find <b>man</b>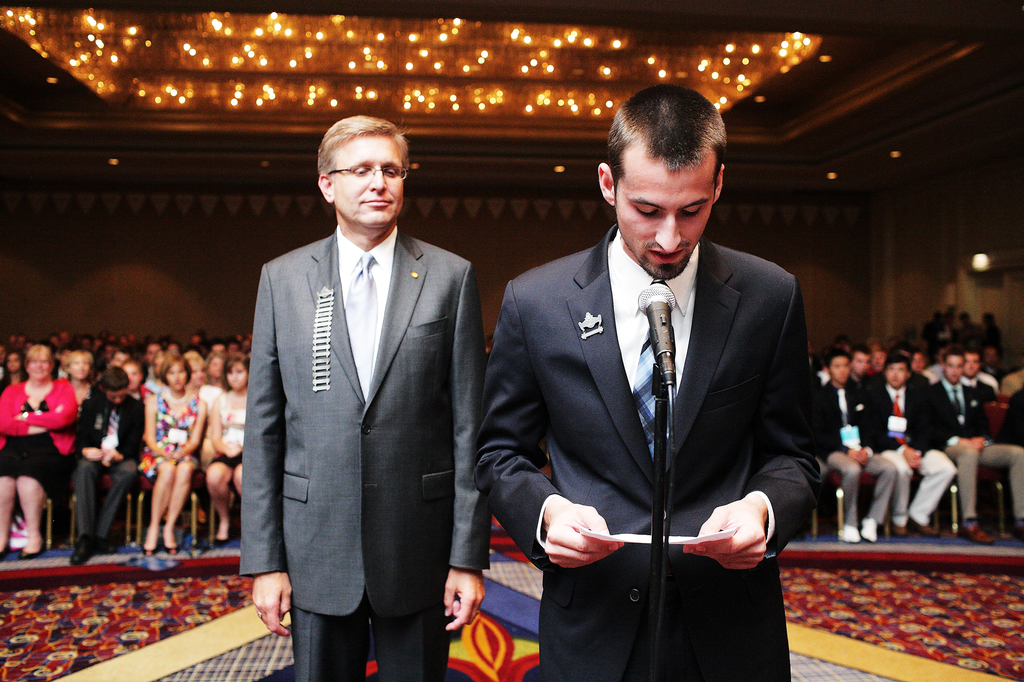
l=65, t=365, r=142, b=560
